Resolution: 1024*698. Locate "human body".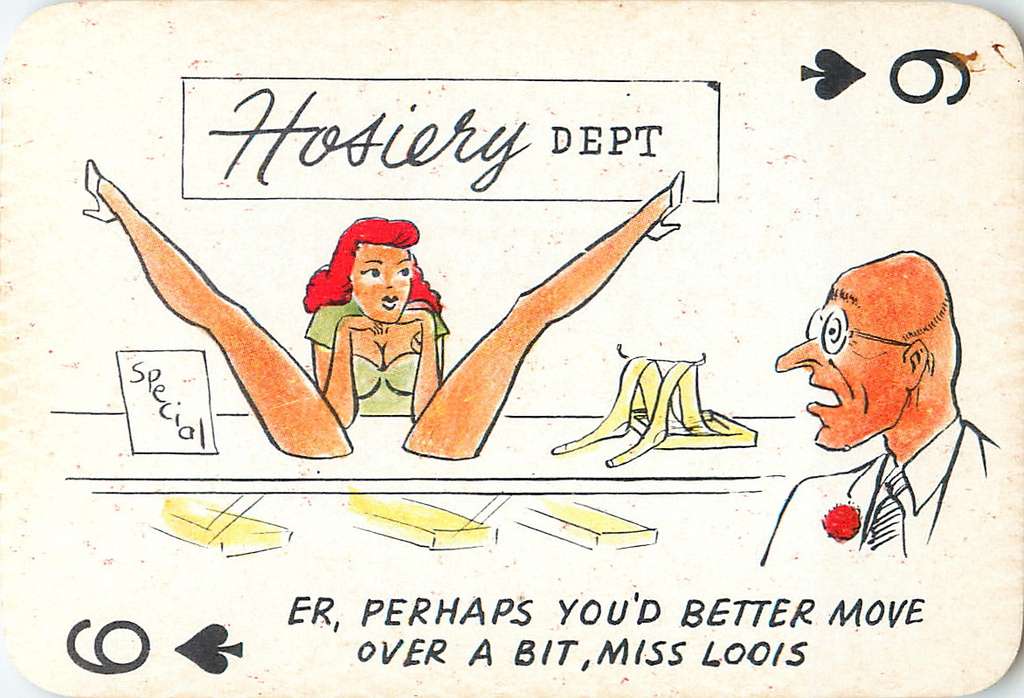
82/163/684/460.
